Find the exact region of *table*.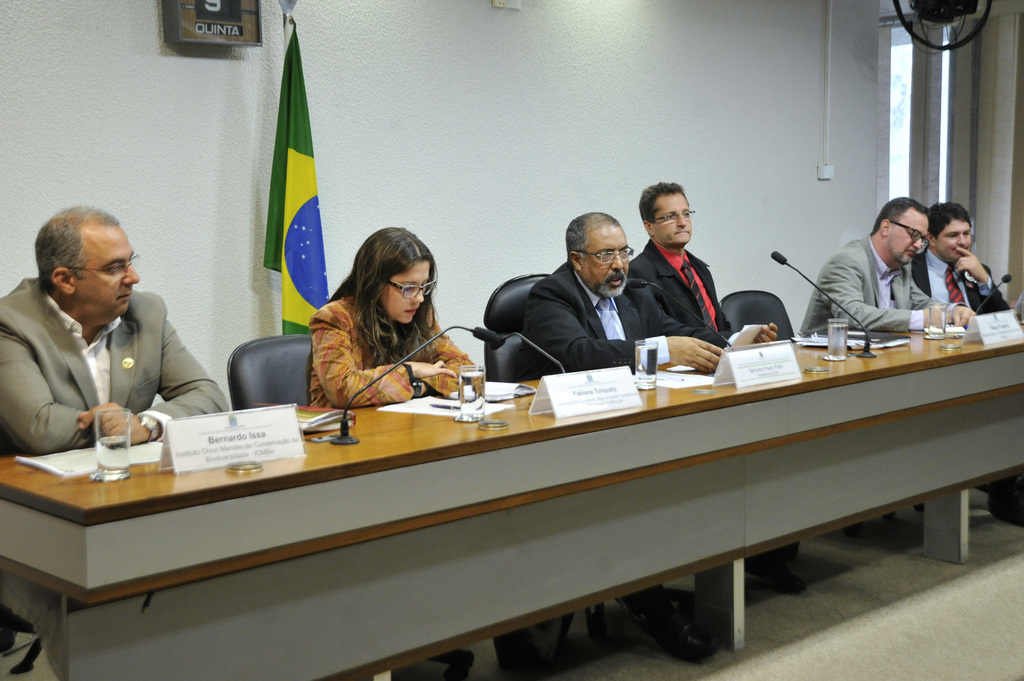
Exact region: select_region(26, 348, 978, 671).
